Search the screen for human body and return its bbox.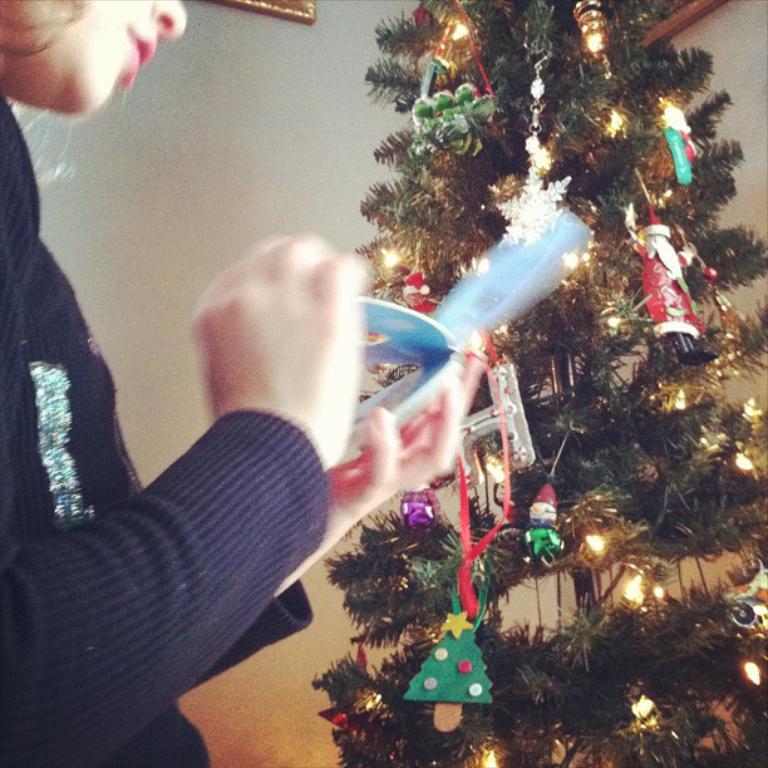
Found: x1=0, y1=0, x2=489, y2=767.
